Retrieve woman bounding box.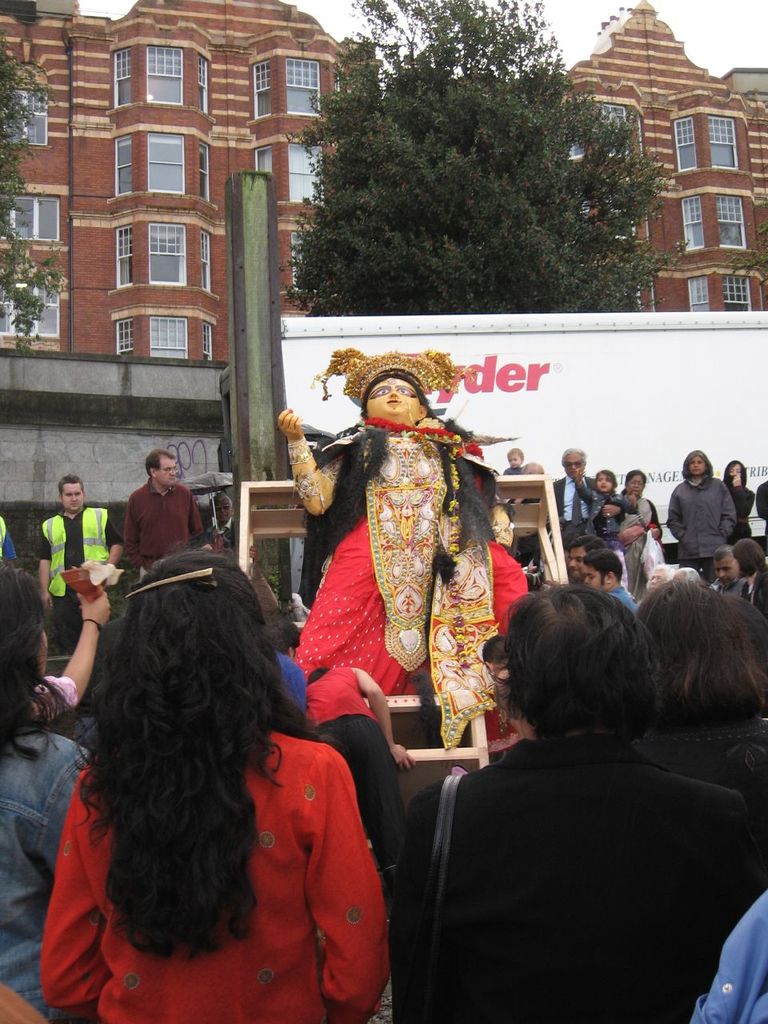
Bounding box: 618, 467, 665, 608.
